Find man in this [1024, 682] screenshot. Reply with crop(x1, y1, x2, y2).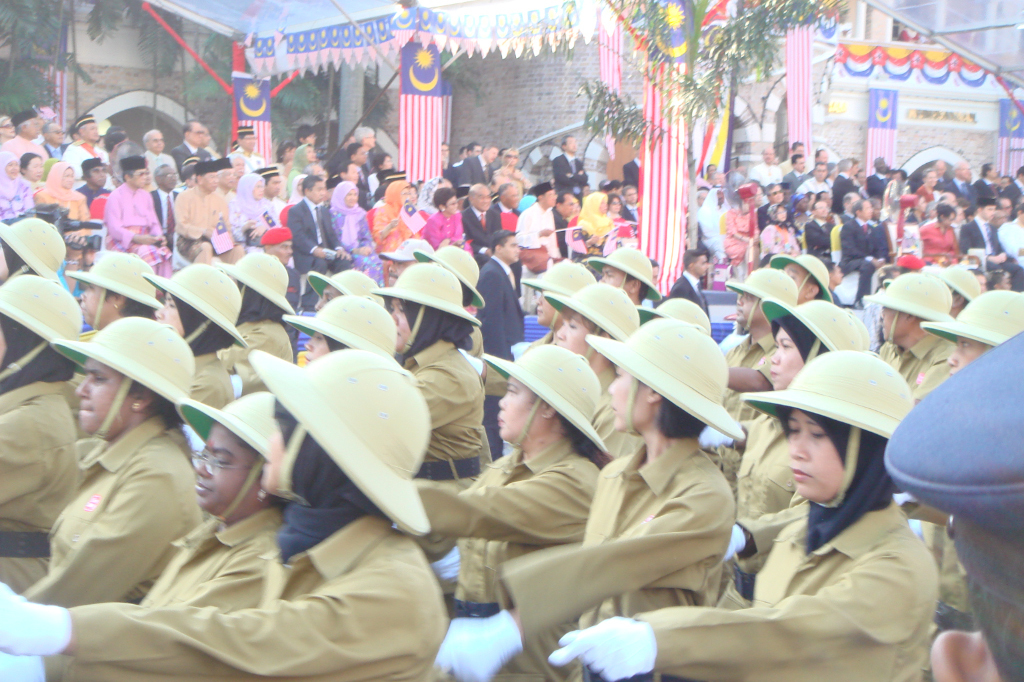
crop(226, 154, 247, 178).
